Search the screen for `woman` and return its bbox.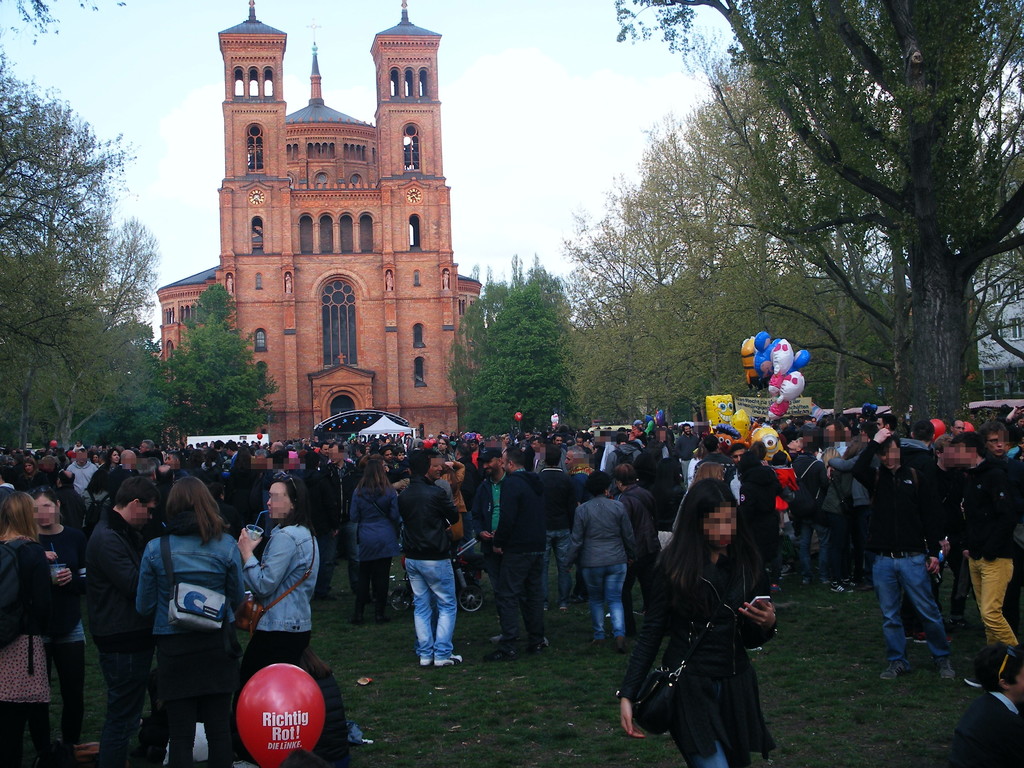
Found: box(622, 470, 785, 767).
